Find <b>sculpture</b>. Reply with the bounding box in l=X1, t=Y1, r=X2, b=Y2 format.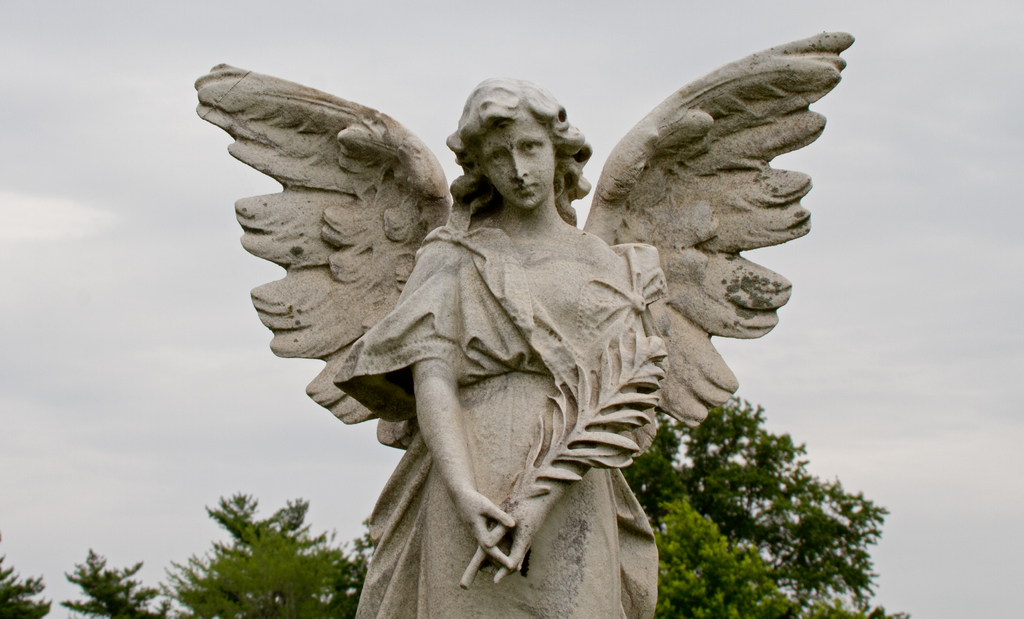
l=193, t=30, r=861, b=618.
